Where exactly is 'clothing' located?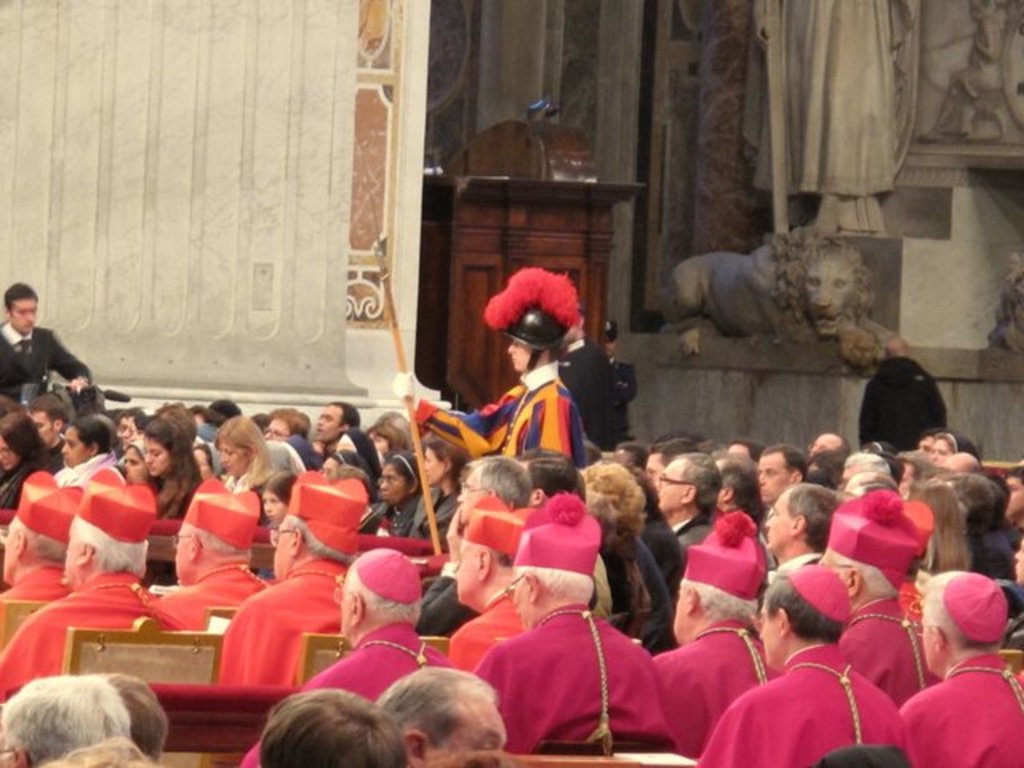
Its bounding box is (858, 358, 949, 462).
